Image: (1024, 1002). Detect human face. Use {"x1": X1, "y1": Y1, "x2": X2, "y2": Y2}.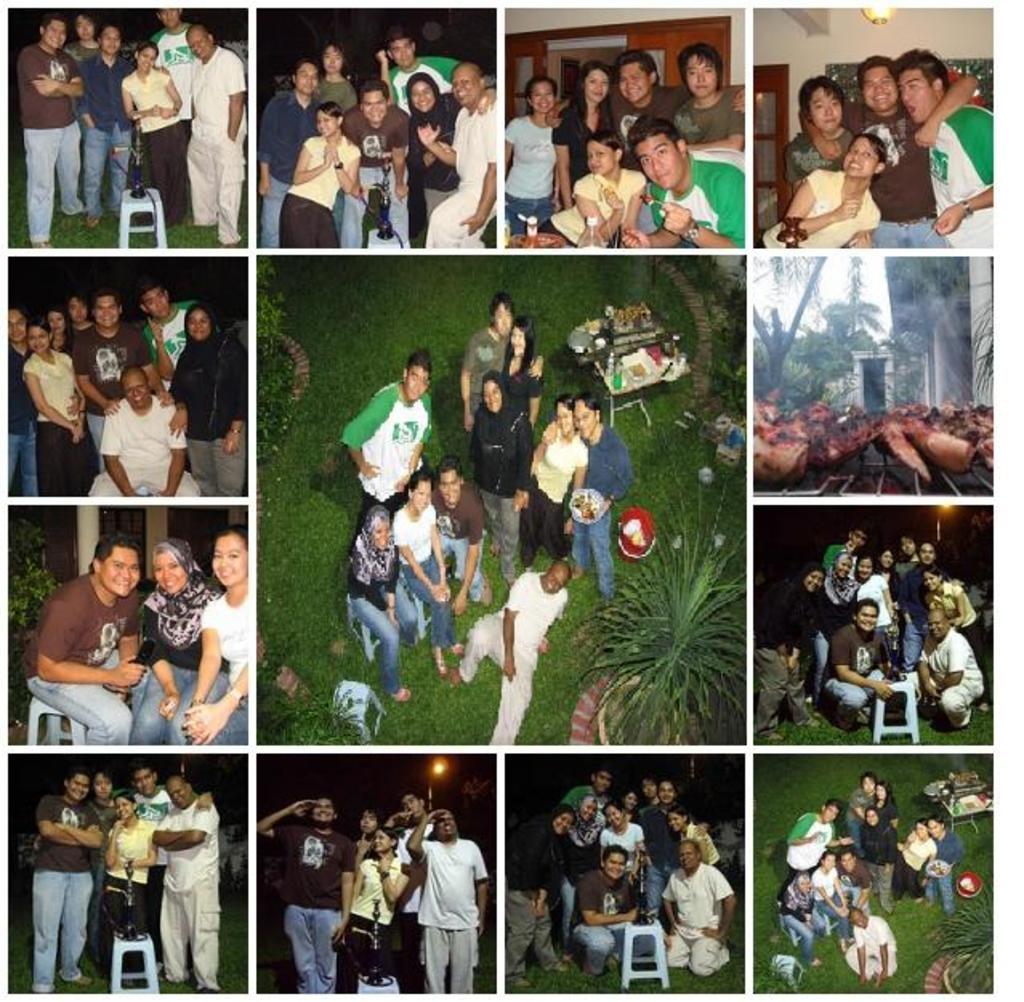
{"x1": 495, "y1": 301, "x2": 511, "y2": 333}.
